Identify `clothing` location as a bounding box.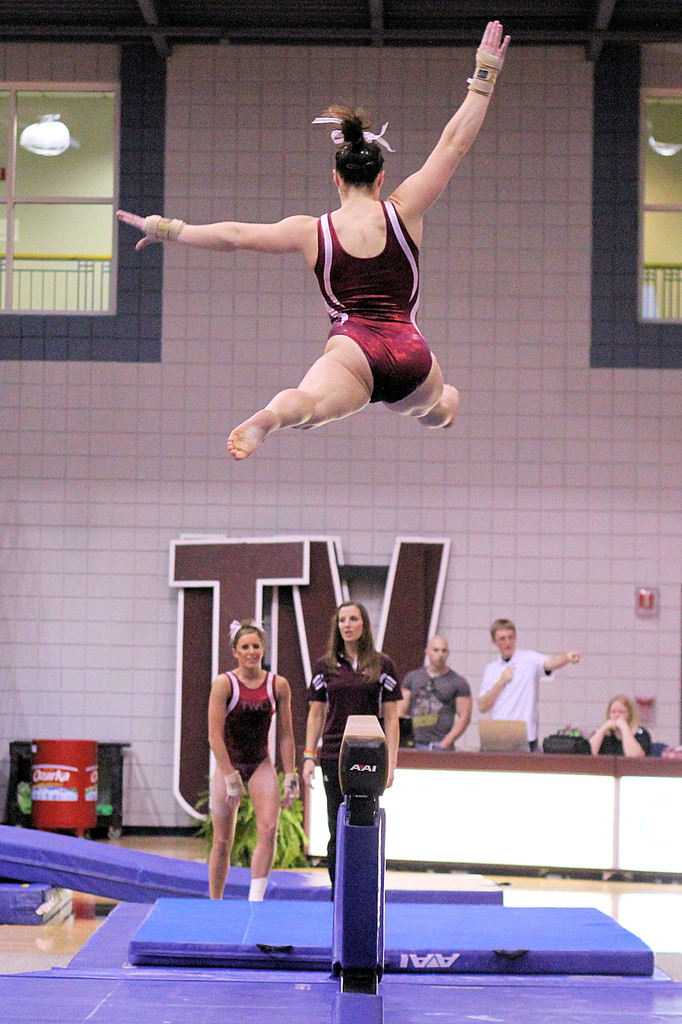
310, 196, 431, 406.
